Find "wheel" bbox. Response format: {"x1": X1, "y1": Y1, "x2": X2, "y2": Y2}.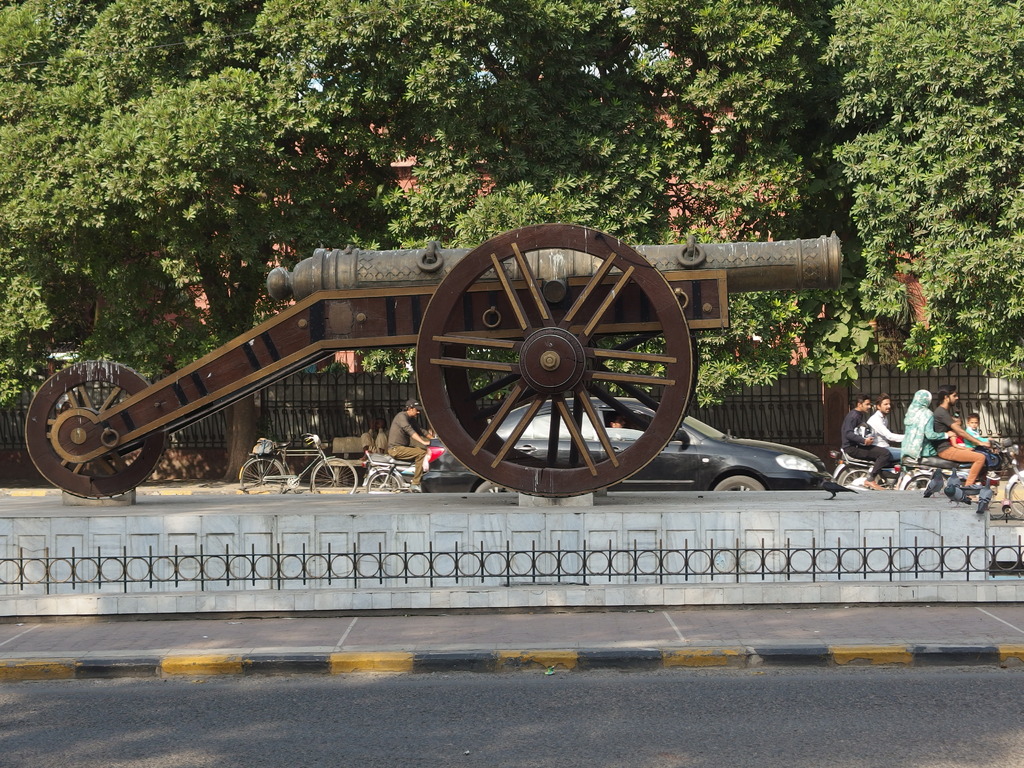
{"x1": 238, "y1": 452, "x2": 285, "y2": 493}.
